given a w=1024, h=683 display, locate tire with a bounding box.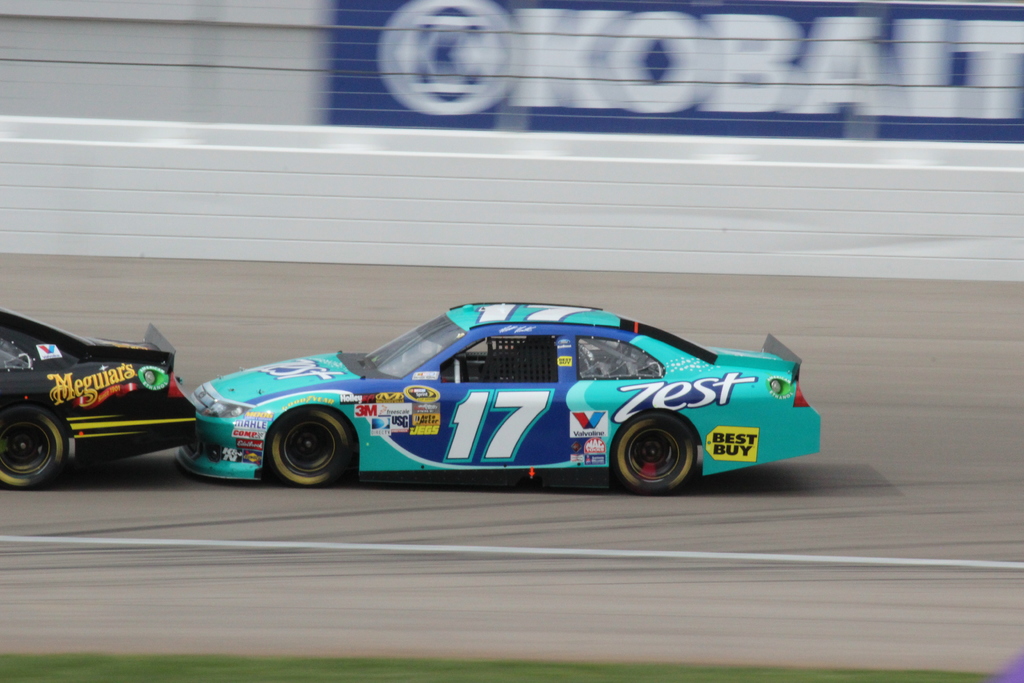
Located: <region>264, 406, 353, 488</region>.
